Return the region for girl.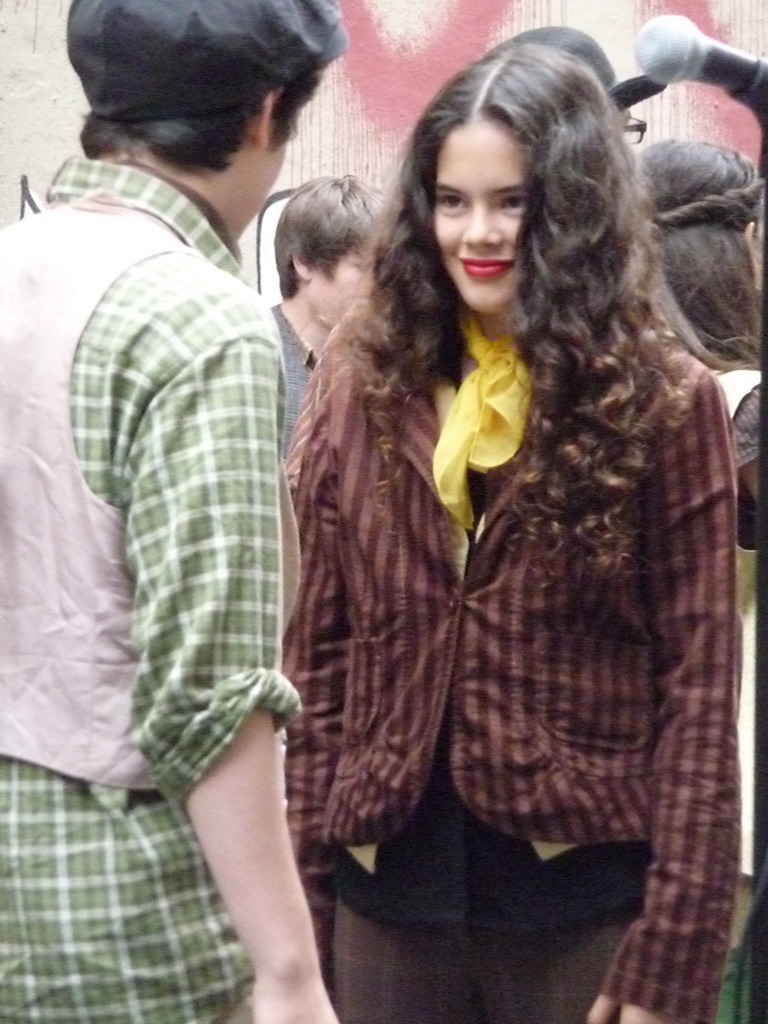
left=275, top=32, right=737, bottom=1023.
